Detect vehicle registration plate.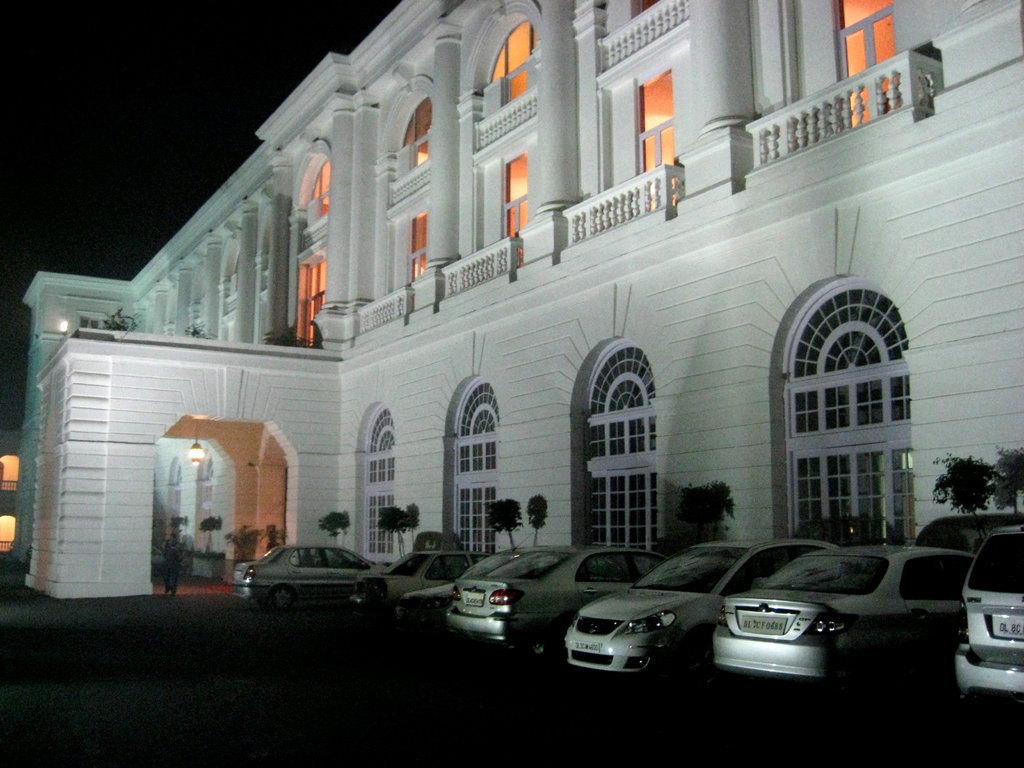
Detected at x1=740 y1=614 x2=785 y2=637.
